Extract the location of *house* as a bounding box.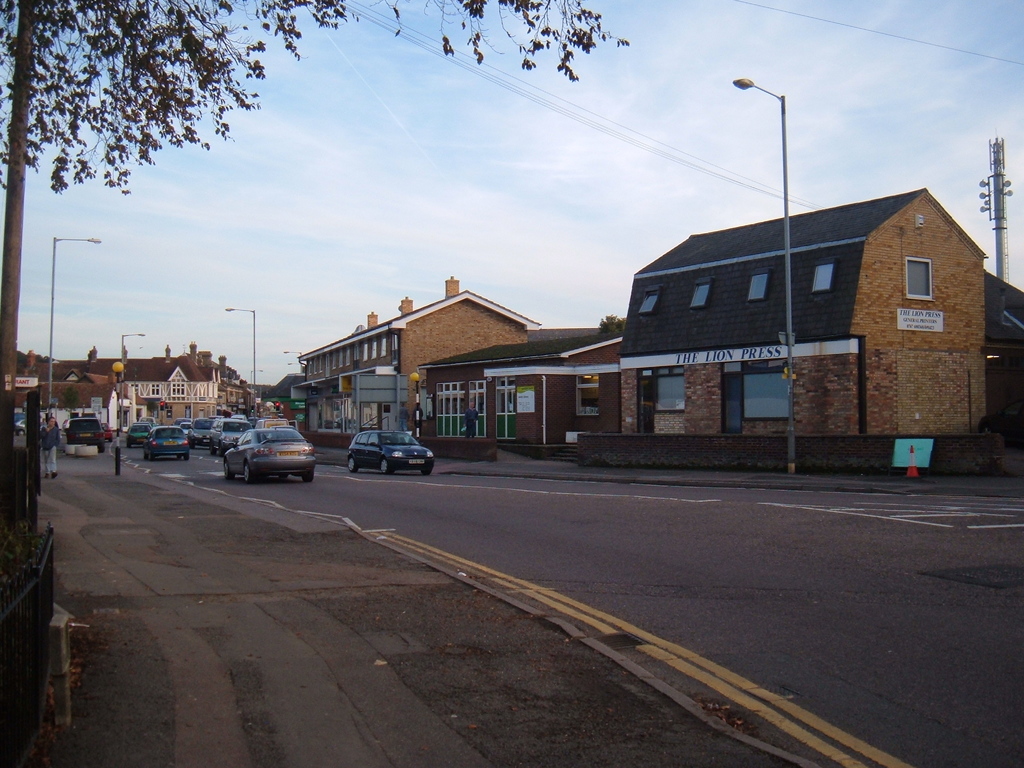
<box>6,333,267,440</box>.
